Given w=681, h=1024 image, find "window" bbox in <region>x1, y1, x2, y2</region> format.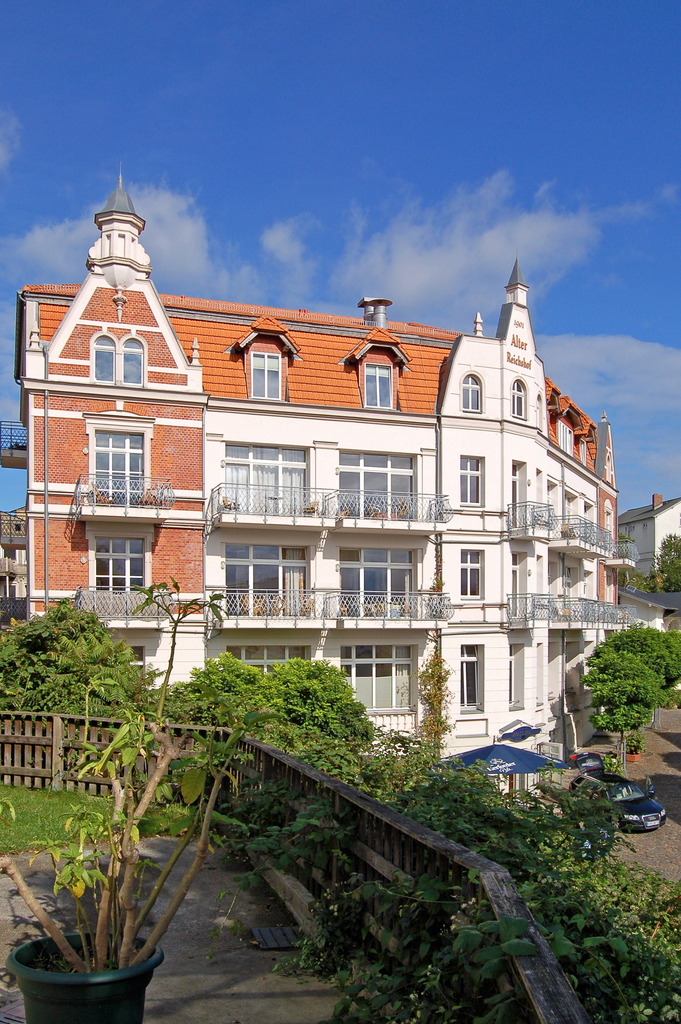
<region>340, 552, 420, 620</region>.
